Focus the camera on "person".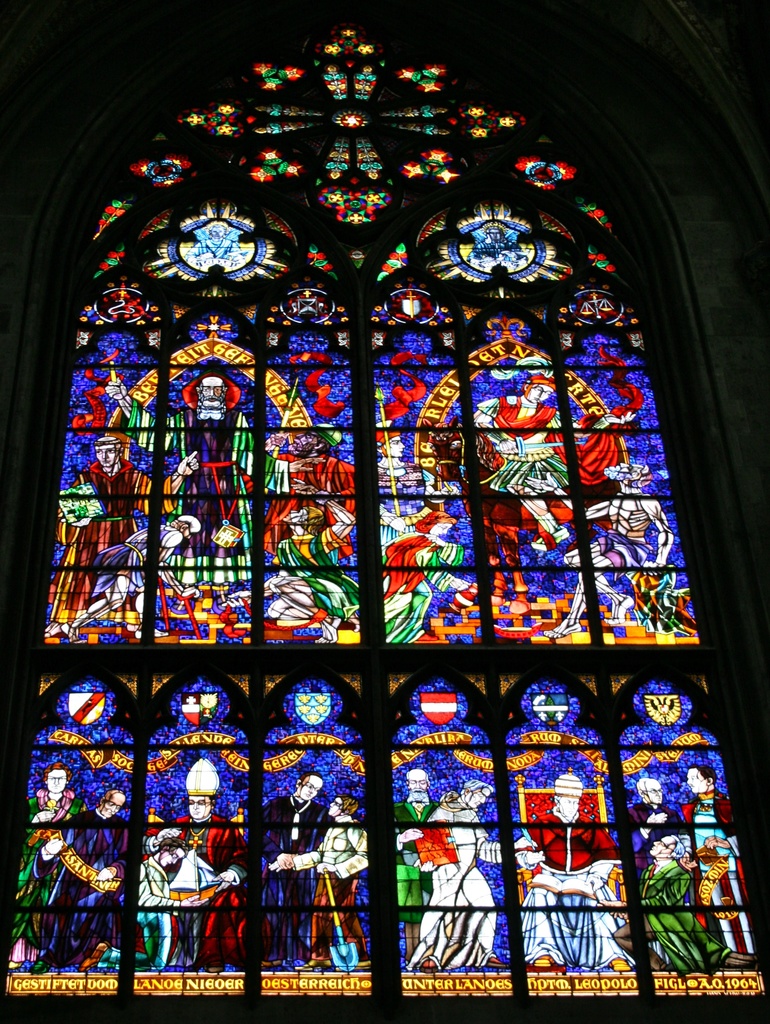
Focus region: <region>394, 769, 438, 969</region>.
